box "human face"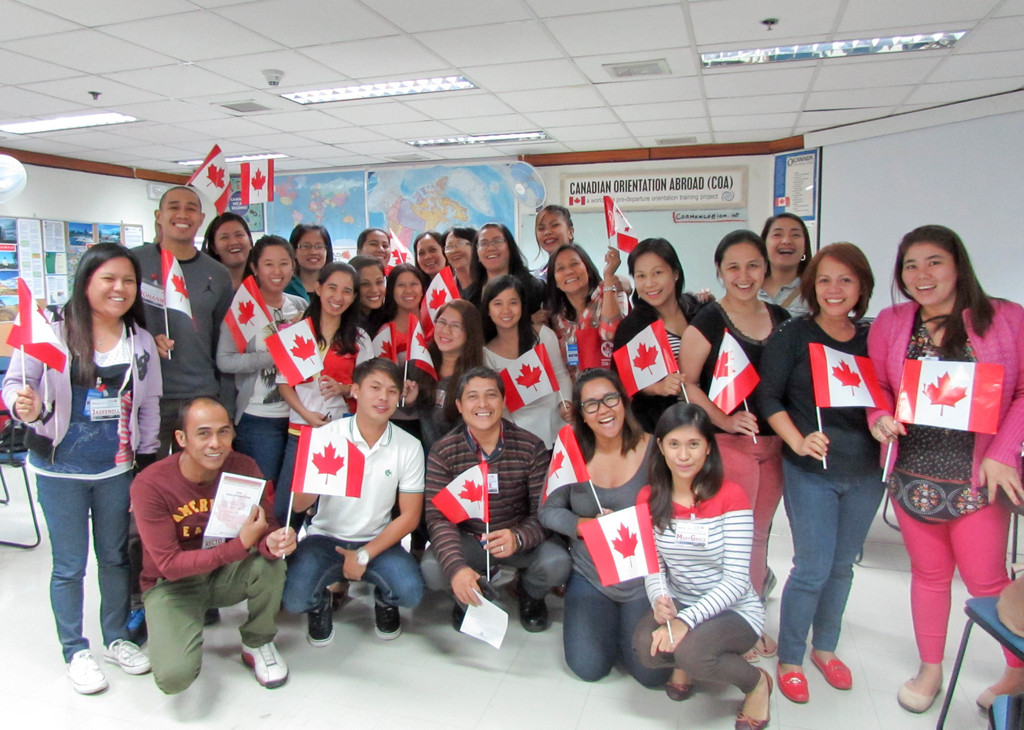
region(86, 255, 136, 316)
